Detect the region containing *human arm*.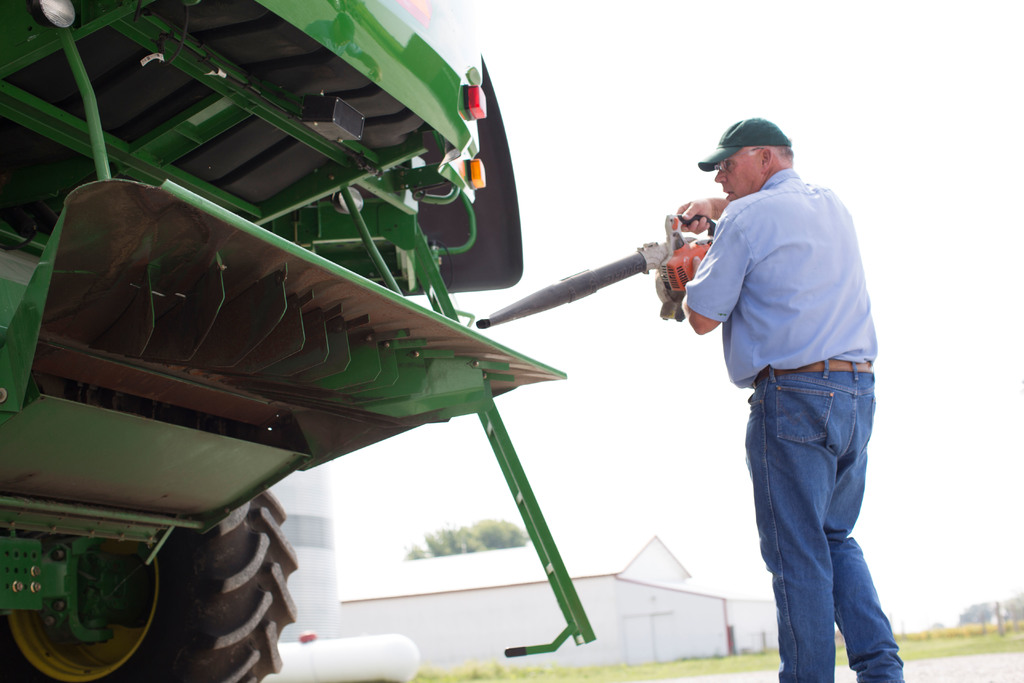
region(673, 194, 729, 236).
